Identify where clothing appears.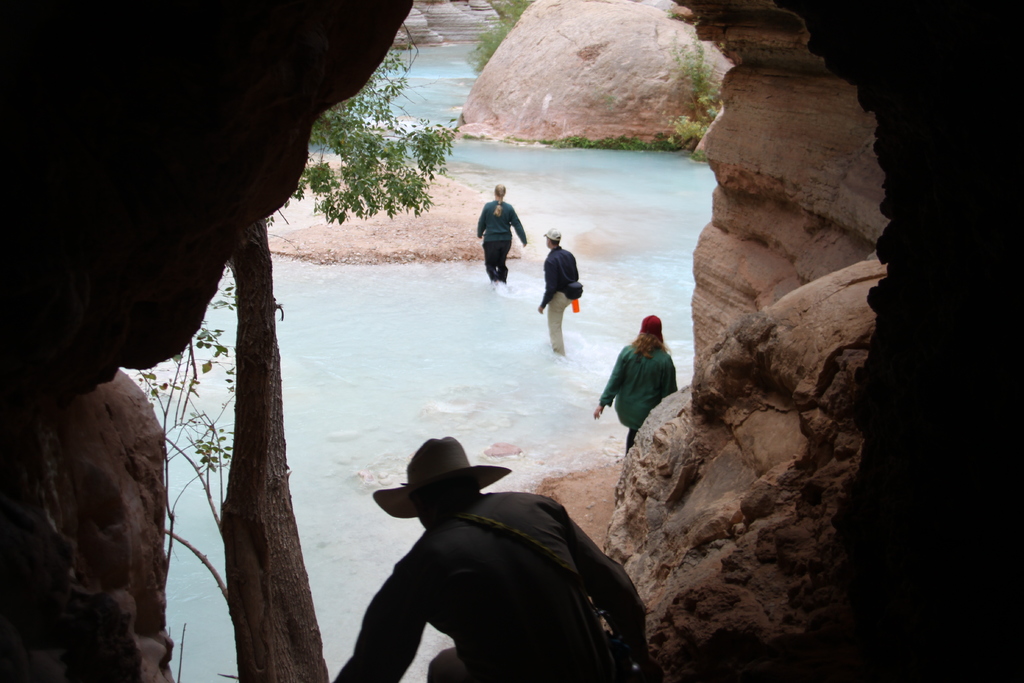
Appears at <region>541, 242, 579, 354</region>.
